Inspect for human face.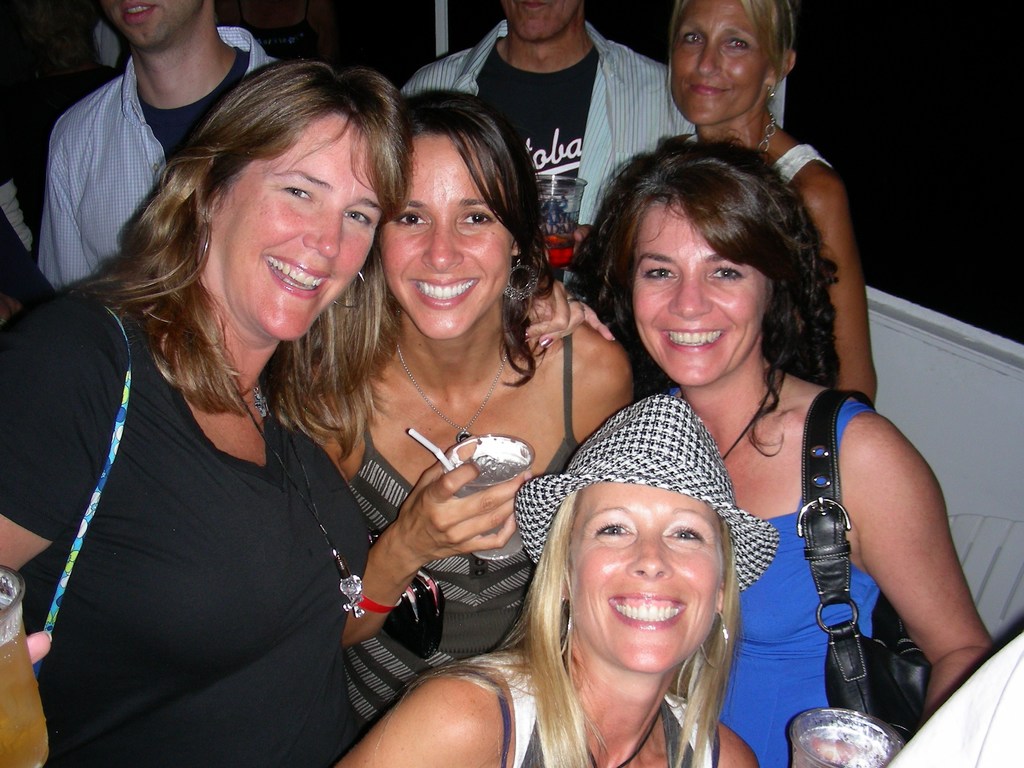
Inspection: (x1=630, y1=196, x2=764, y2=381).
